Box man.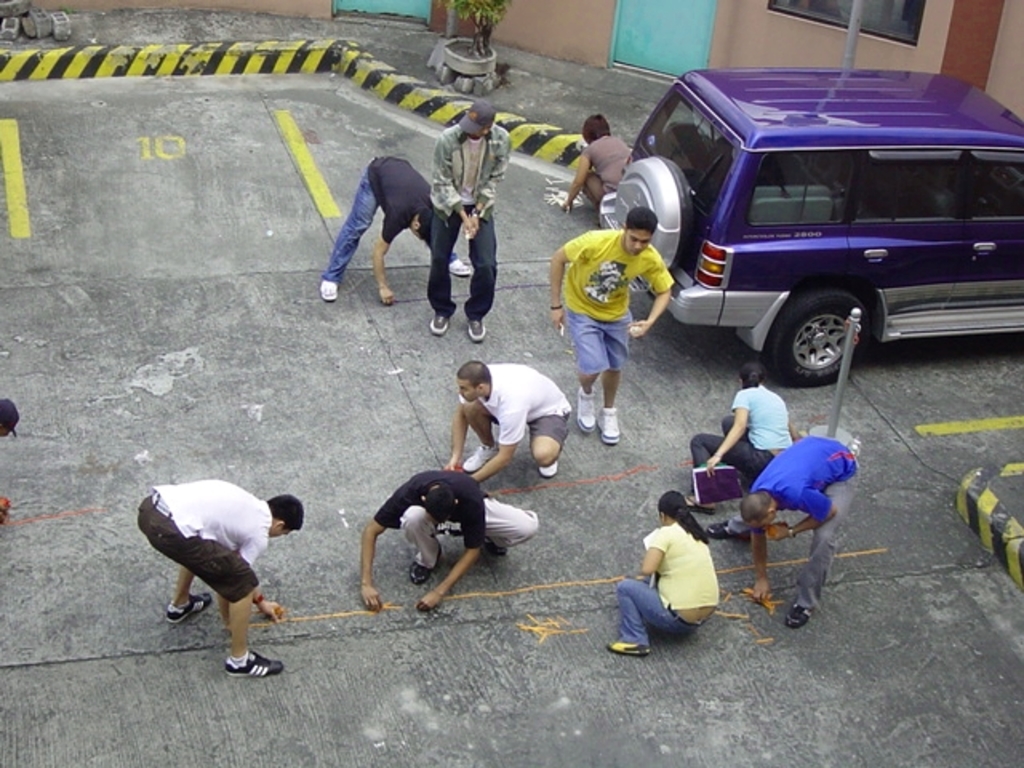
{"left": 442, "top": 365, "right": 565, "bottom": 485}.
